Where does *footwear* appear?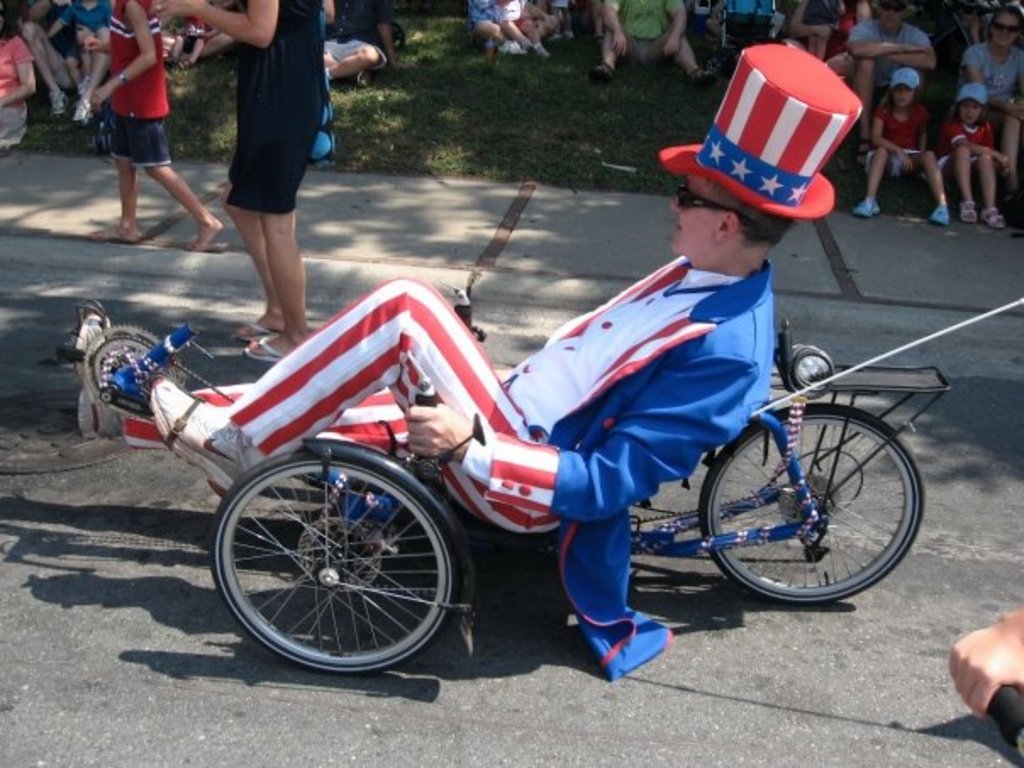
Appears at bbox=(853, 192, 887, 224).
